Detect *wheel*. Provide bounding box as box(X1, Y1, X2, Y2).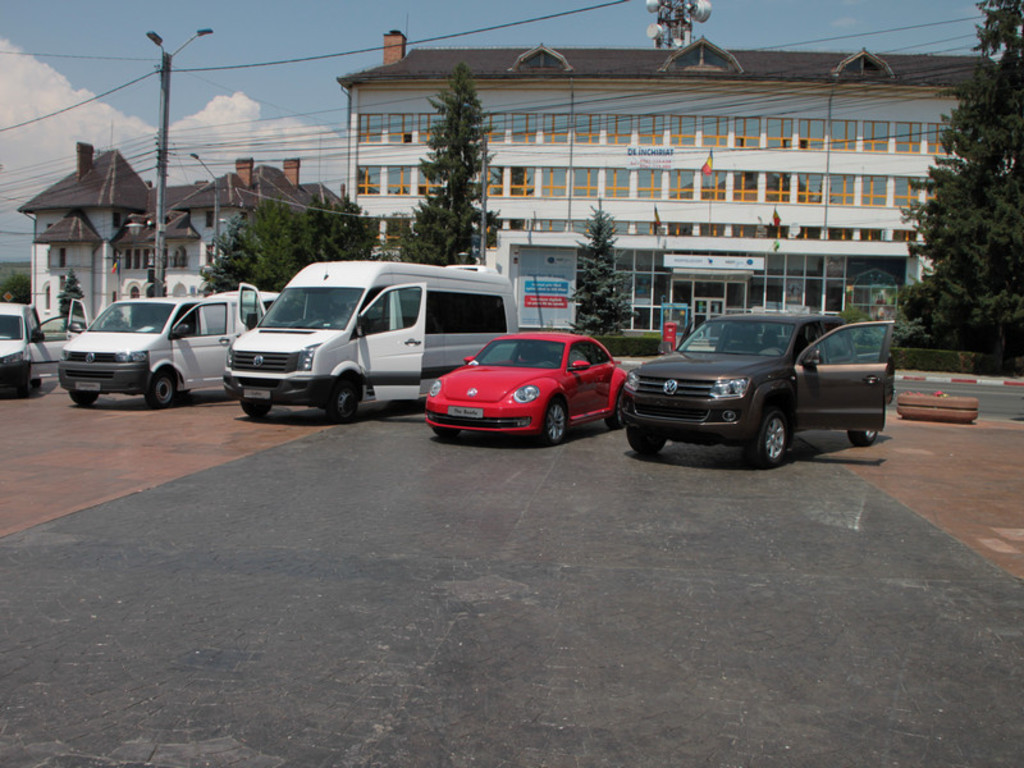
box(773, 346, 785, 355).
